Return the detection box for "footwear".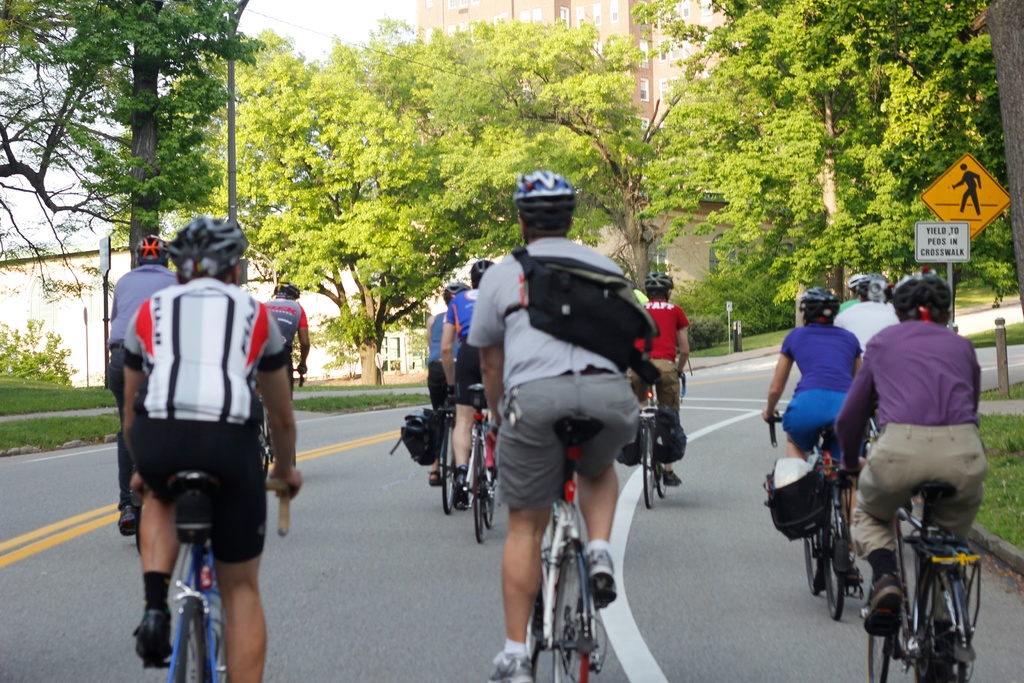
l=431, t=470, r=445, b=494.
